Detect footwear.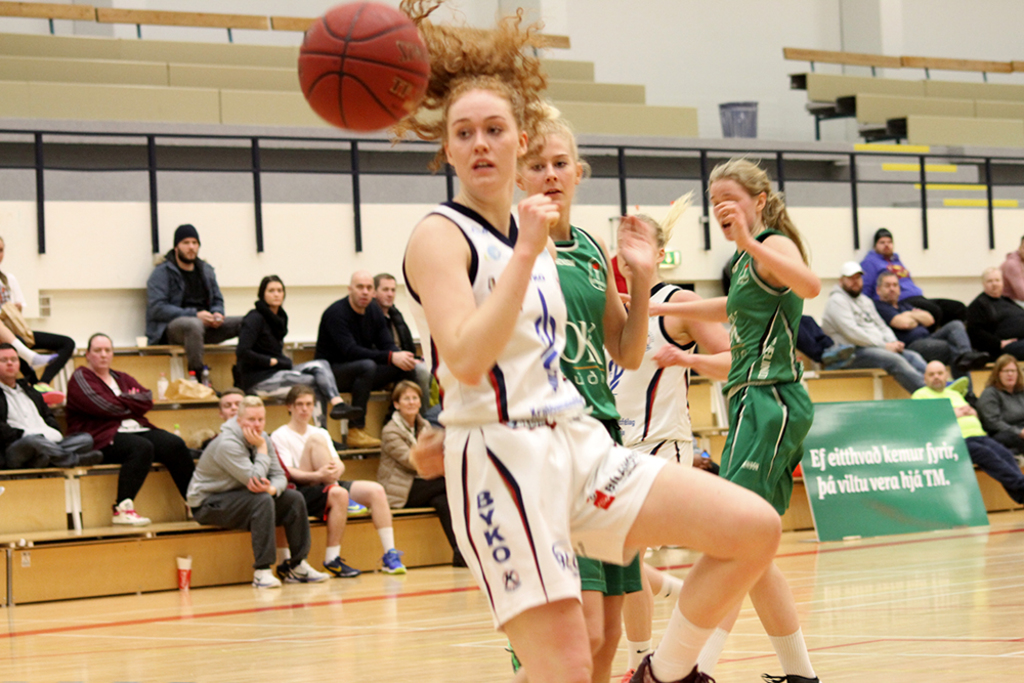
Detected at select_region(765, 672, 818, 682).
